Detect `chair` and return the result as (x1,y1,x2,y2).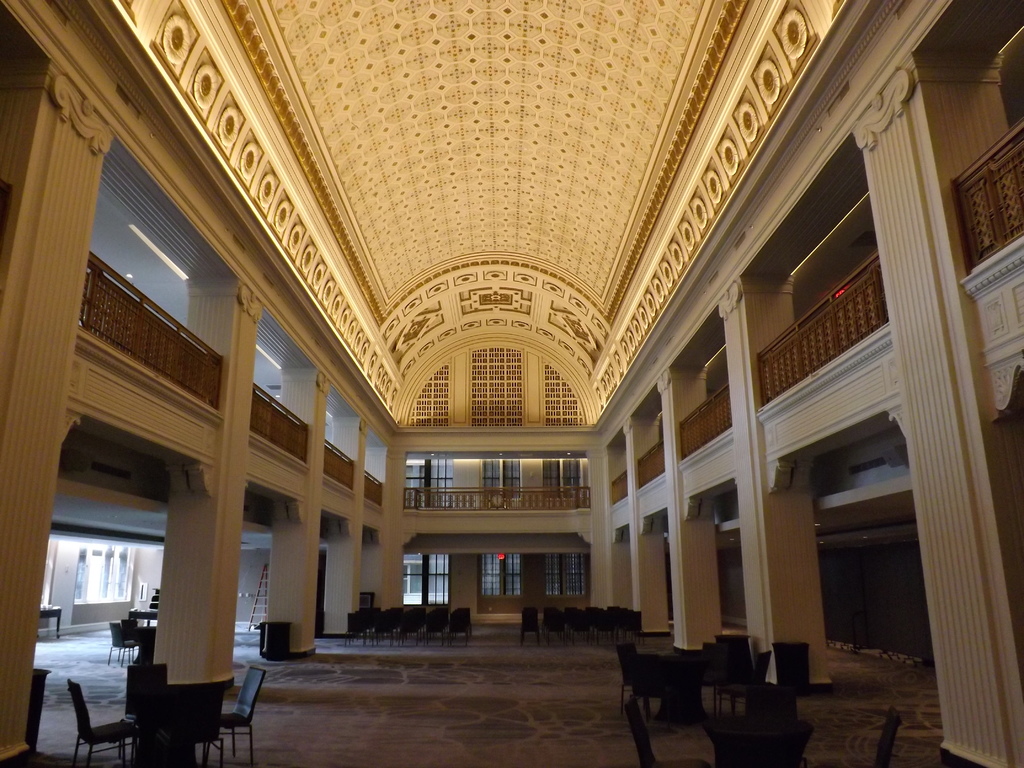
(106,621,140,664).
